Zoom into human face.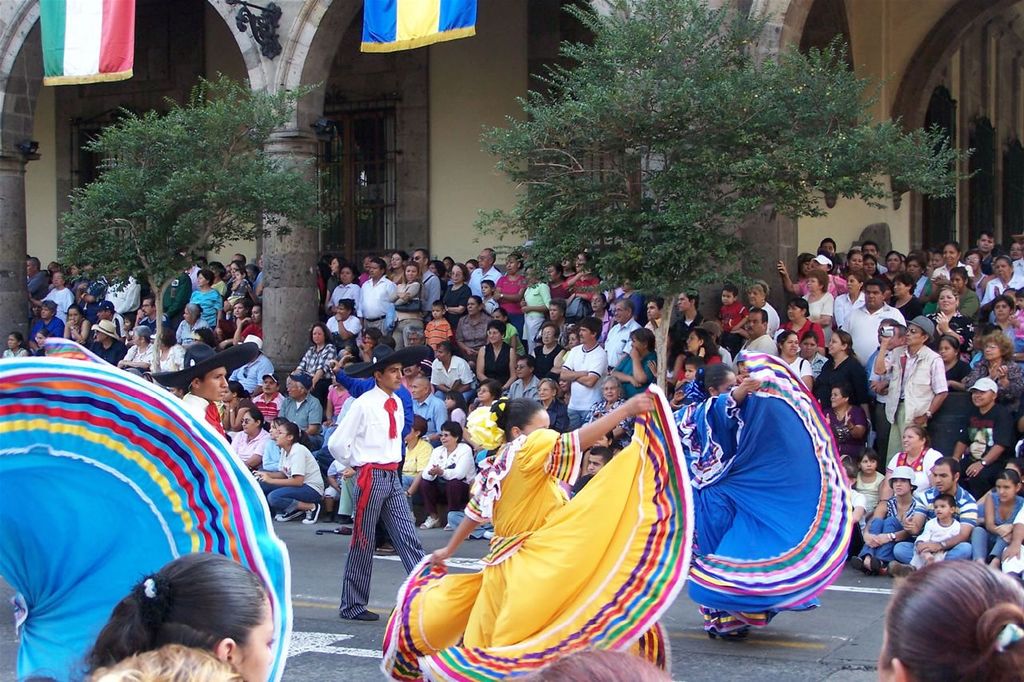
Zoom target: region(1010, 243, 1023, 256).
